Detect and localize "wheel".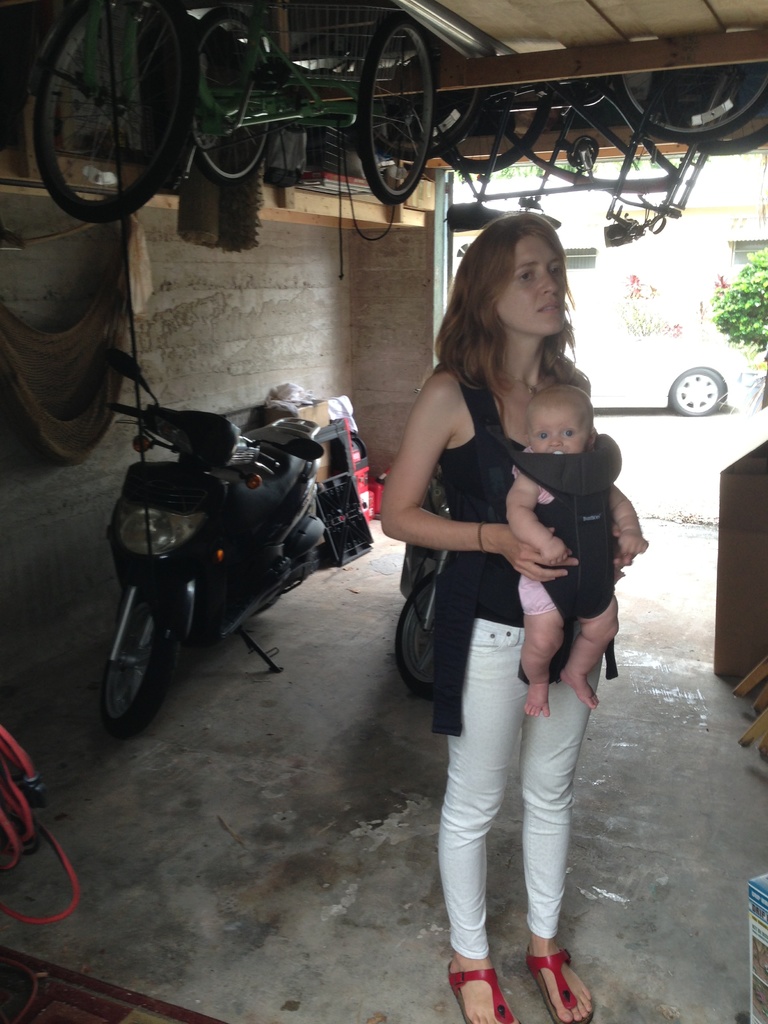
Localized at (394, 568, 446, 697).
